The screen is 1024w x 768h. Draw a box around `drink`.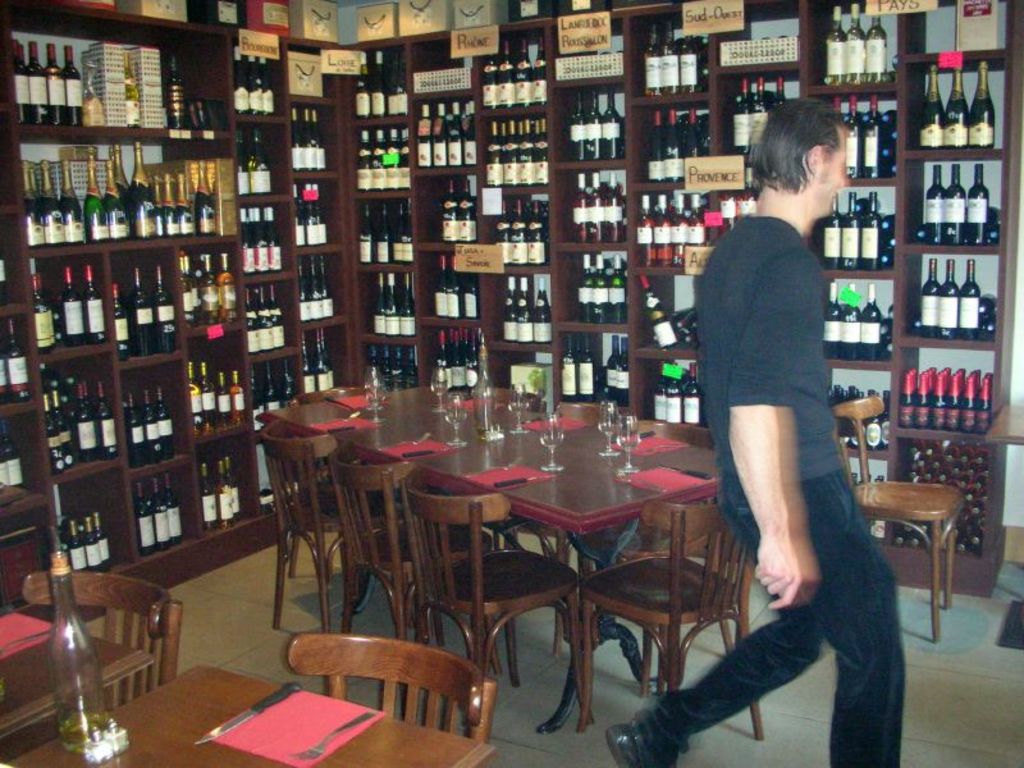
box=[824, 3, 847, 82].
